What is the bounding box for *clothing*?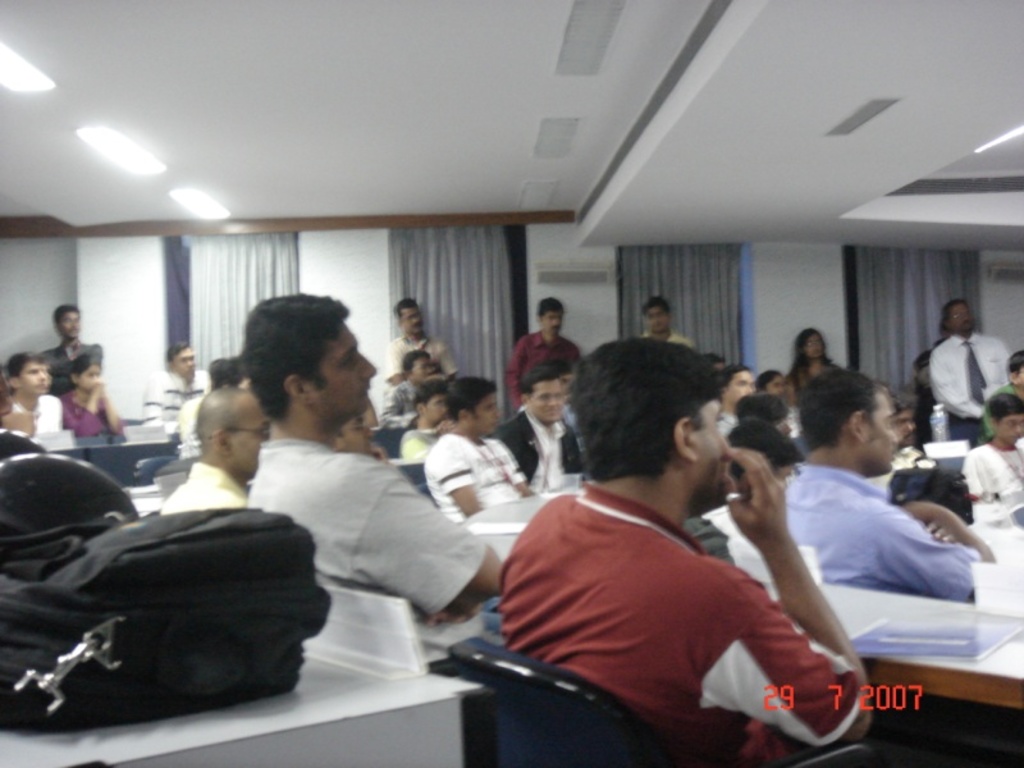
{"left": 146, "top": 361, "right": 215, "bottom": 431}.
